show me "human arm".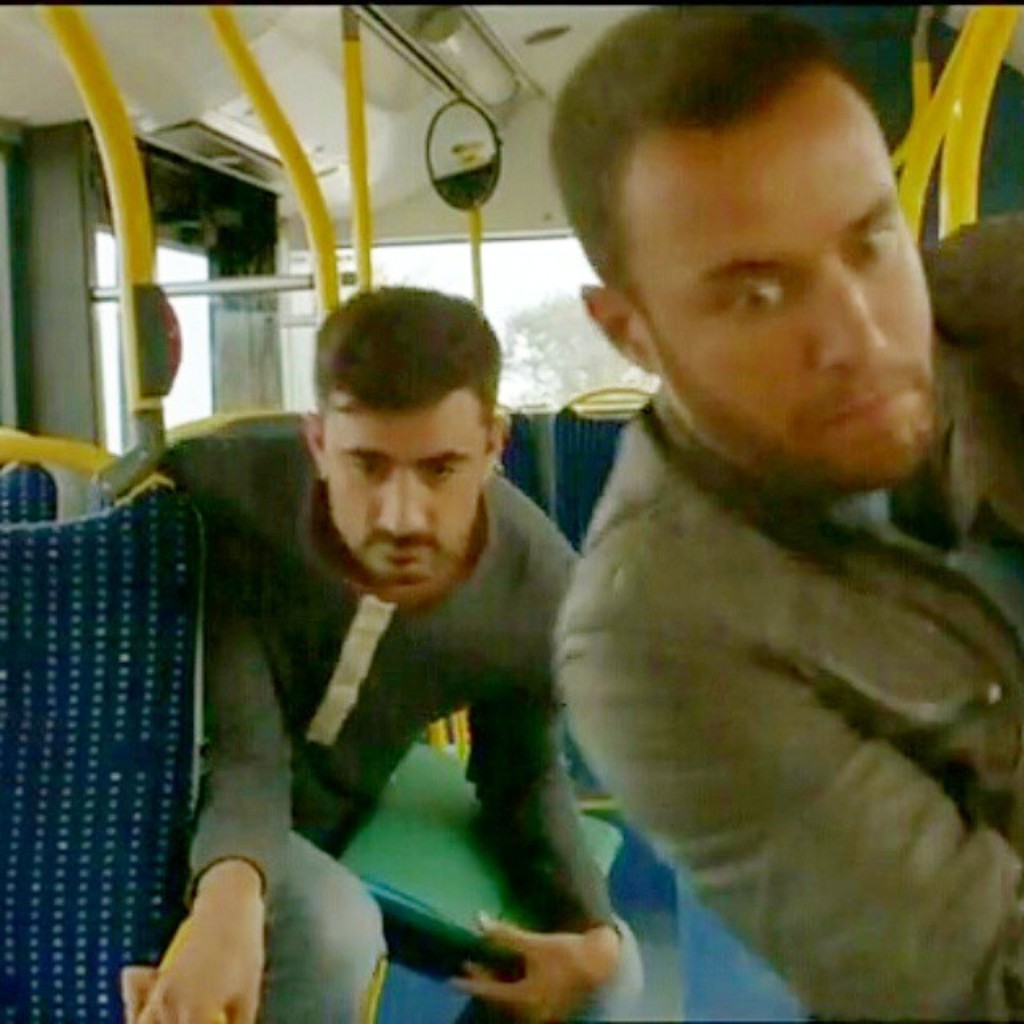
"human arm" is here: left=558, top=549, right=1021, bottom=1022.
